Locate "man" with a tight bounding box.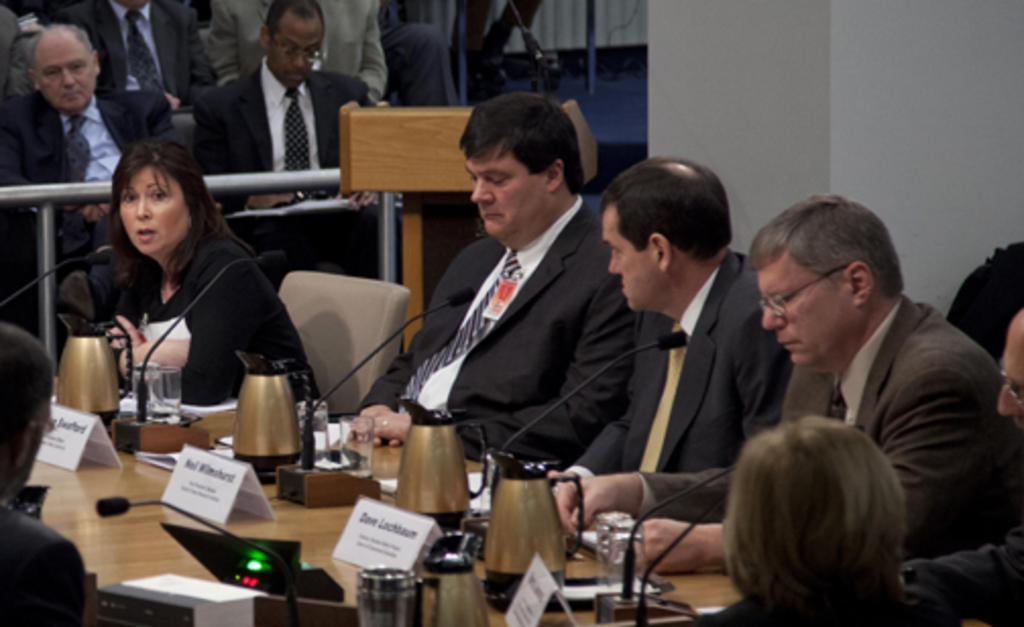
(left=894, top=309, right=1022, bottom=625).
